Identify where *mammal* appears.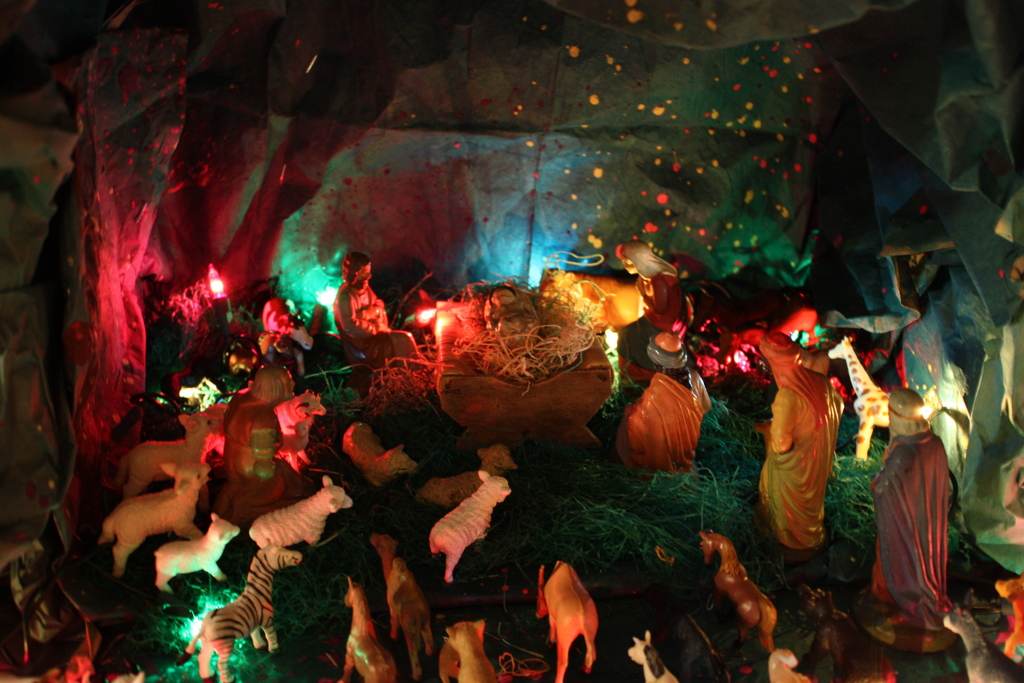
Appears at {"left": 124, "top": 409, "right": 219, "bottom": 499}.
